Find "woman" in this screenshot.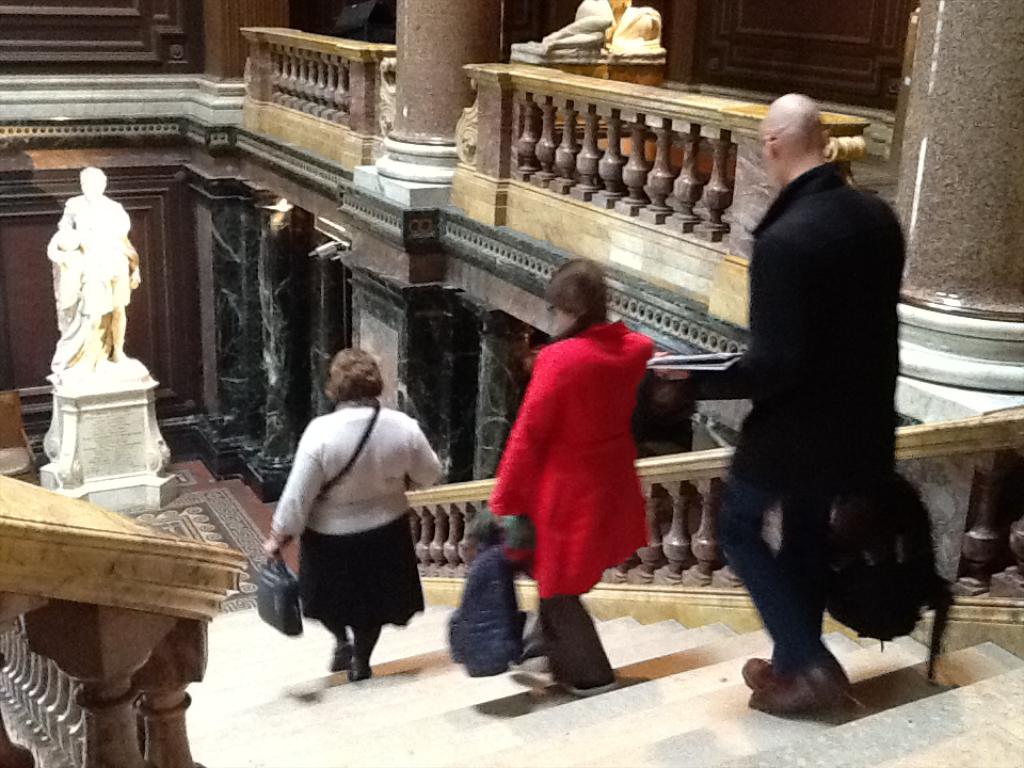
The bounding box for "woman" is Rect(493, 257, 656, 697).
